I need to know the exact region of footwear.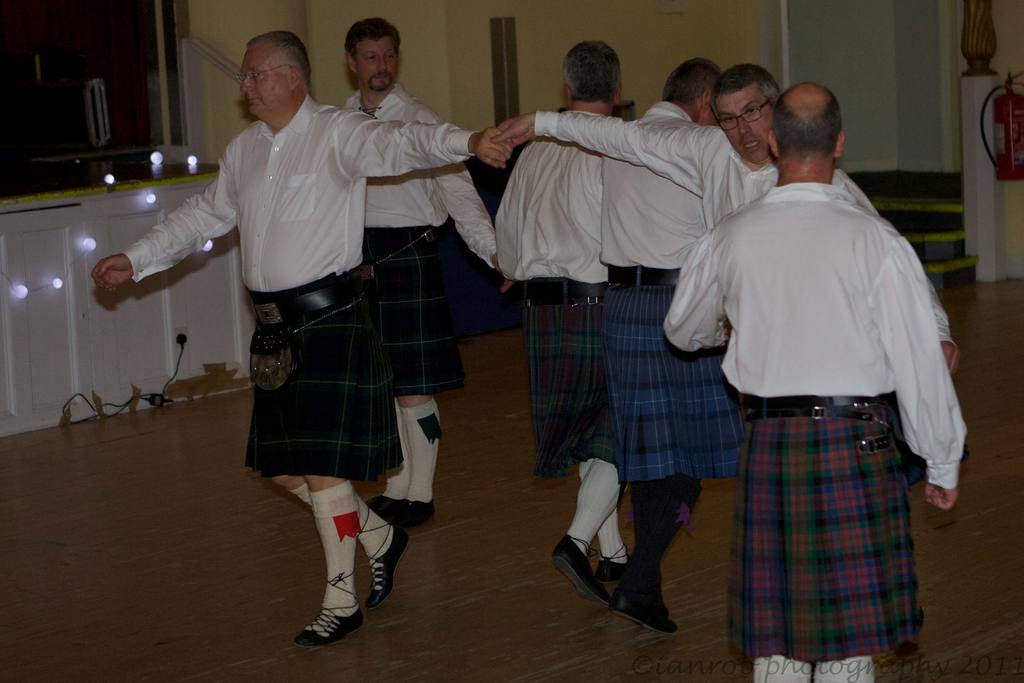
Region: Rect(296, 579, 358, 655).
